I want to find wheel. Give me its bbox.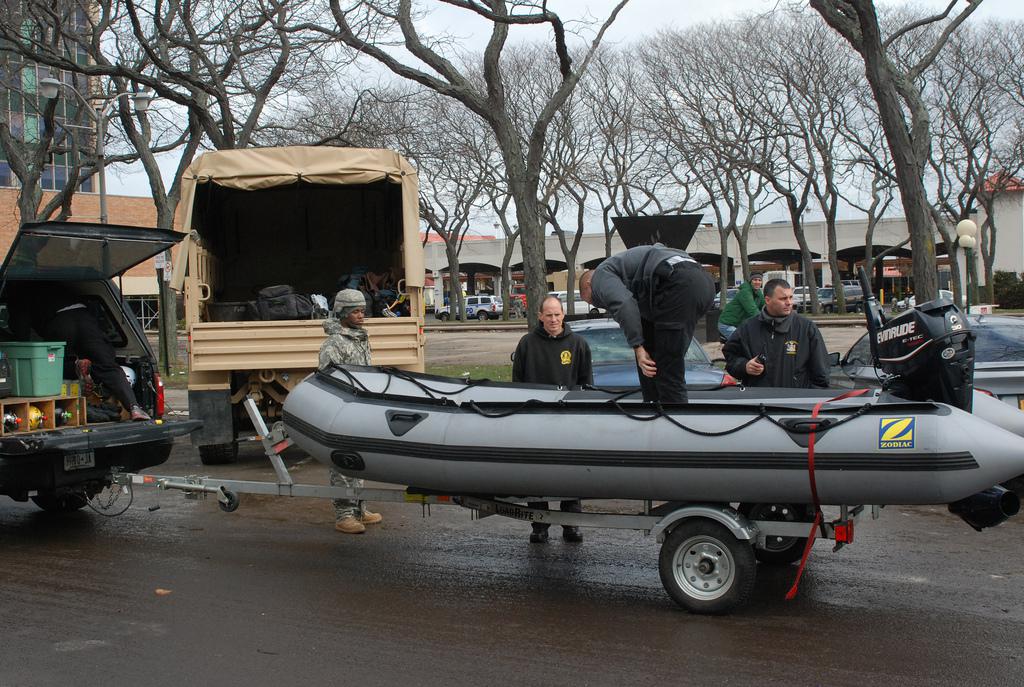
x1=661, y1=528, x2=762, y2=615.
